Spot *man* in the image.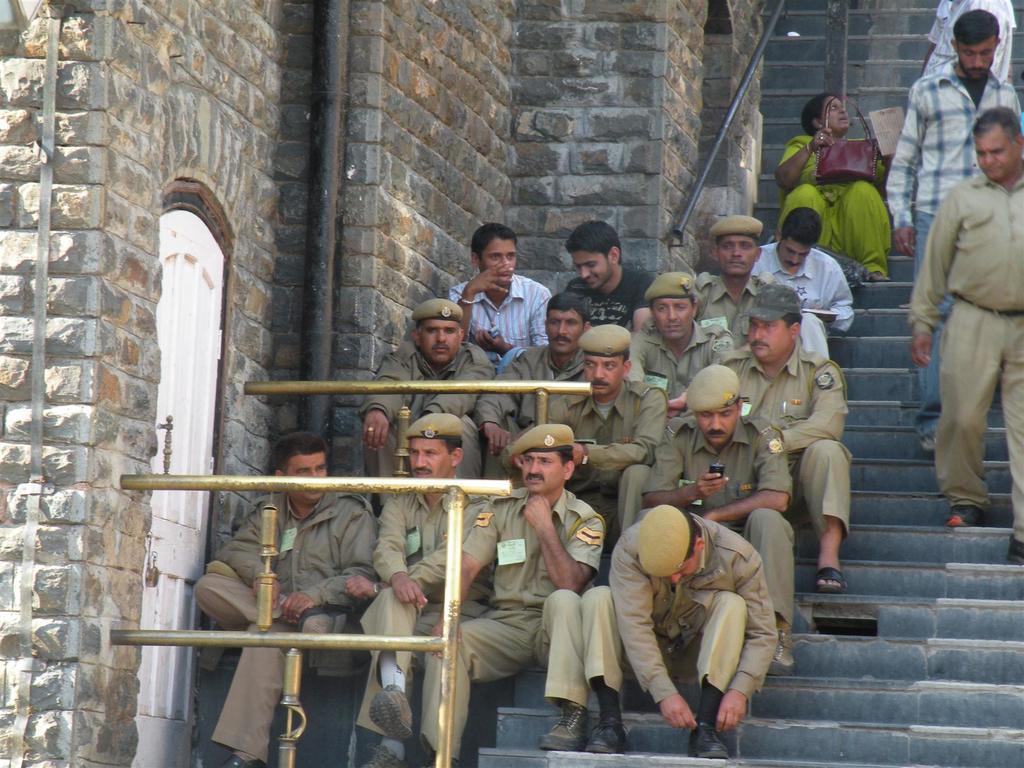
*man* found at box(703, 282, 854, 597).
